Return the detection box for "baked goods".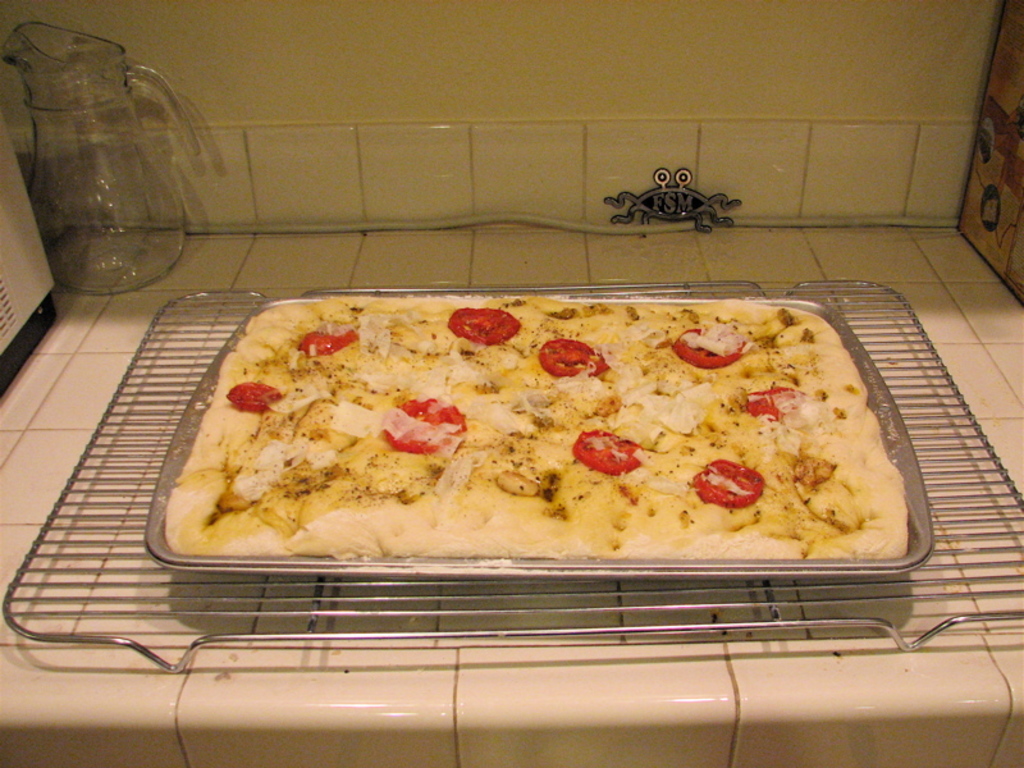
<region>172, 302, 910, 554</region>.
